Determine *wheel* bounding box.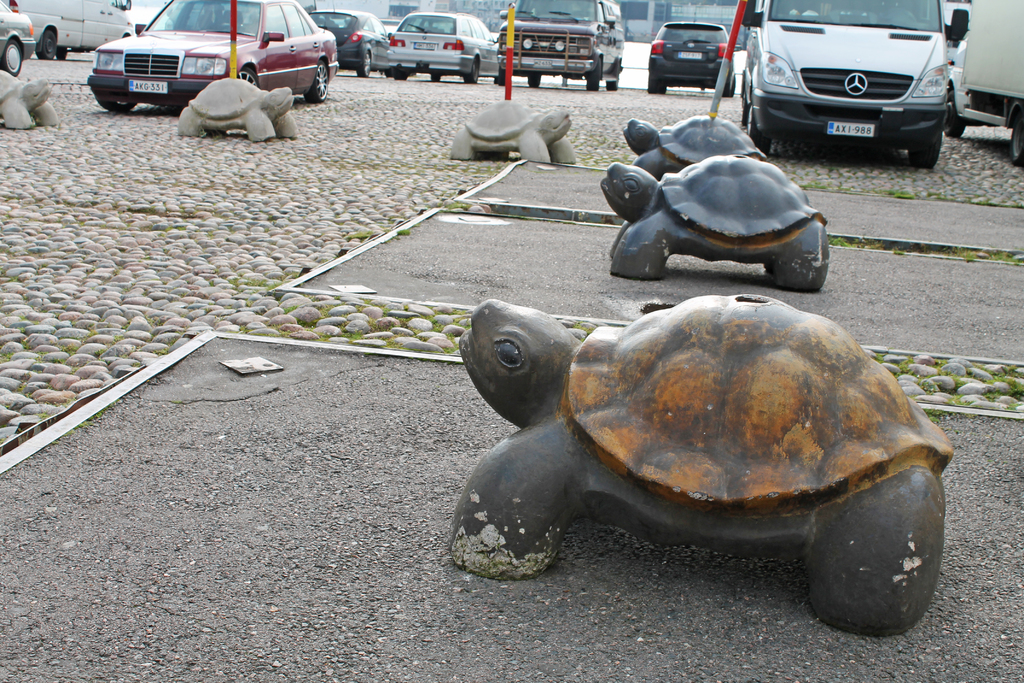
Determined: <box>0,38,24,79</box>.
